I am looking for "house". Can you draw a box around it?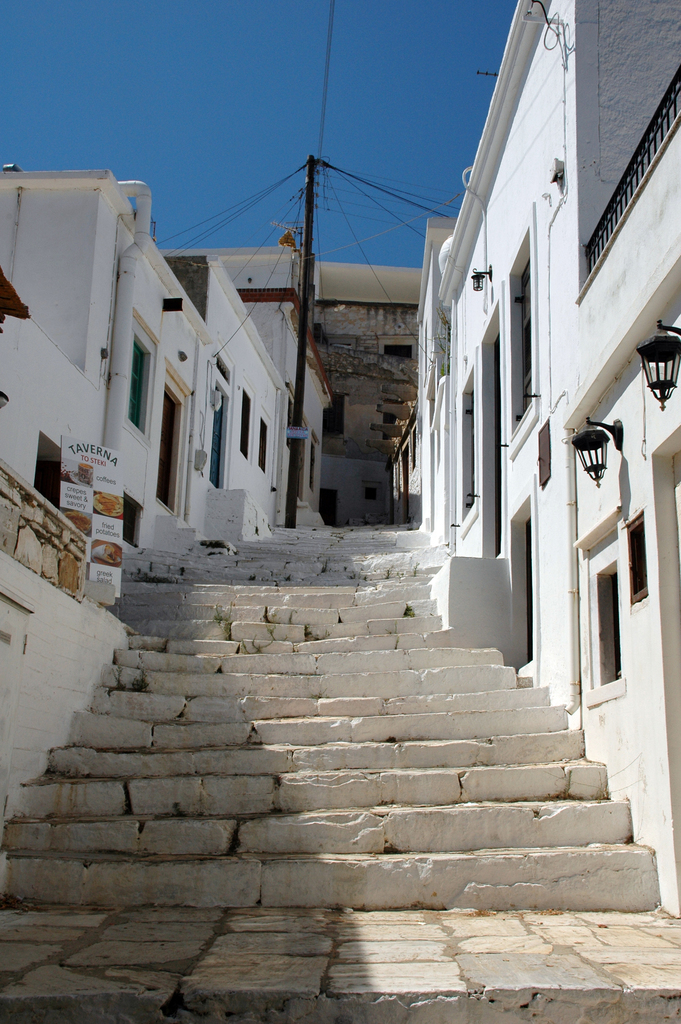
Sure, the bounding box is detection(0, 0, 680, 915).
